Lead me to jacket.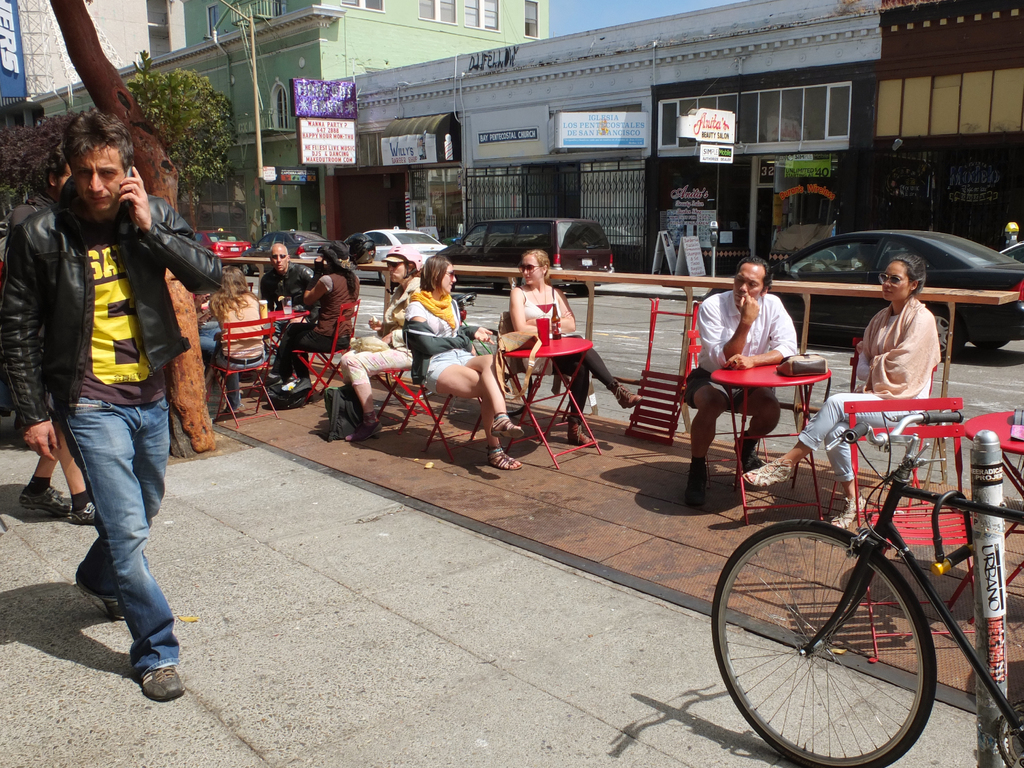
Lead to crop(255, 262, 313, 320).
